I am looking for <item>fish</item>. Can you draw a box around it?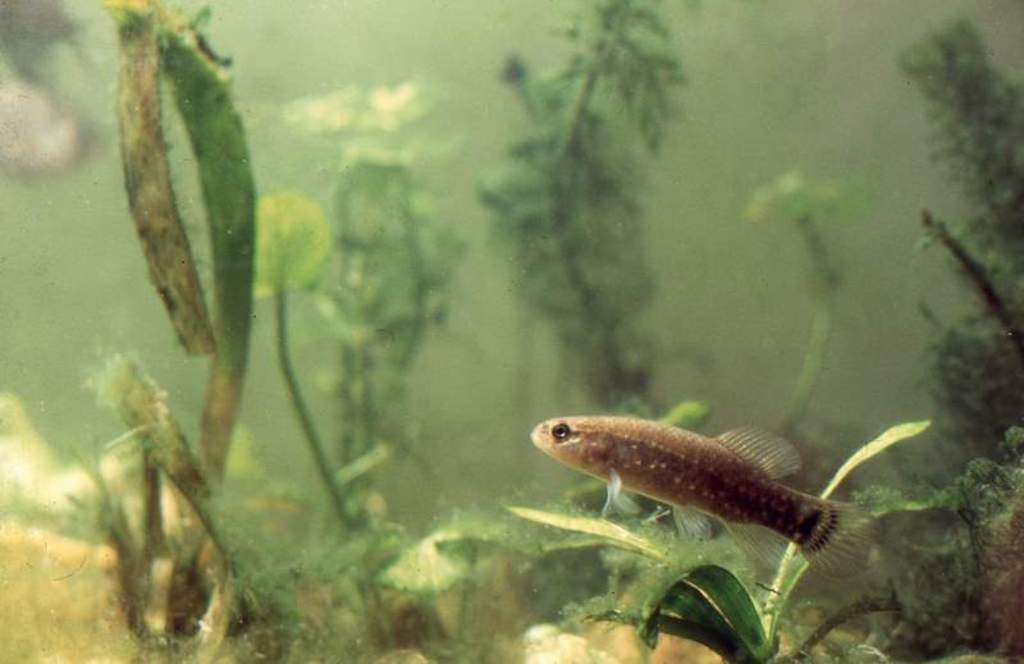
Sure, the bounding box is 531, 416, 845, 557.
